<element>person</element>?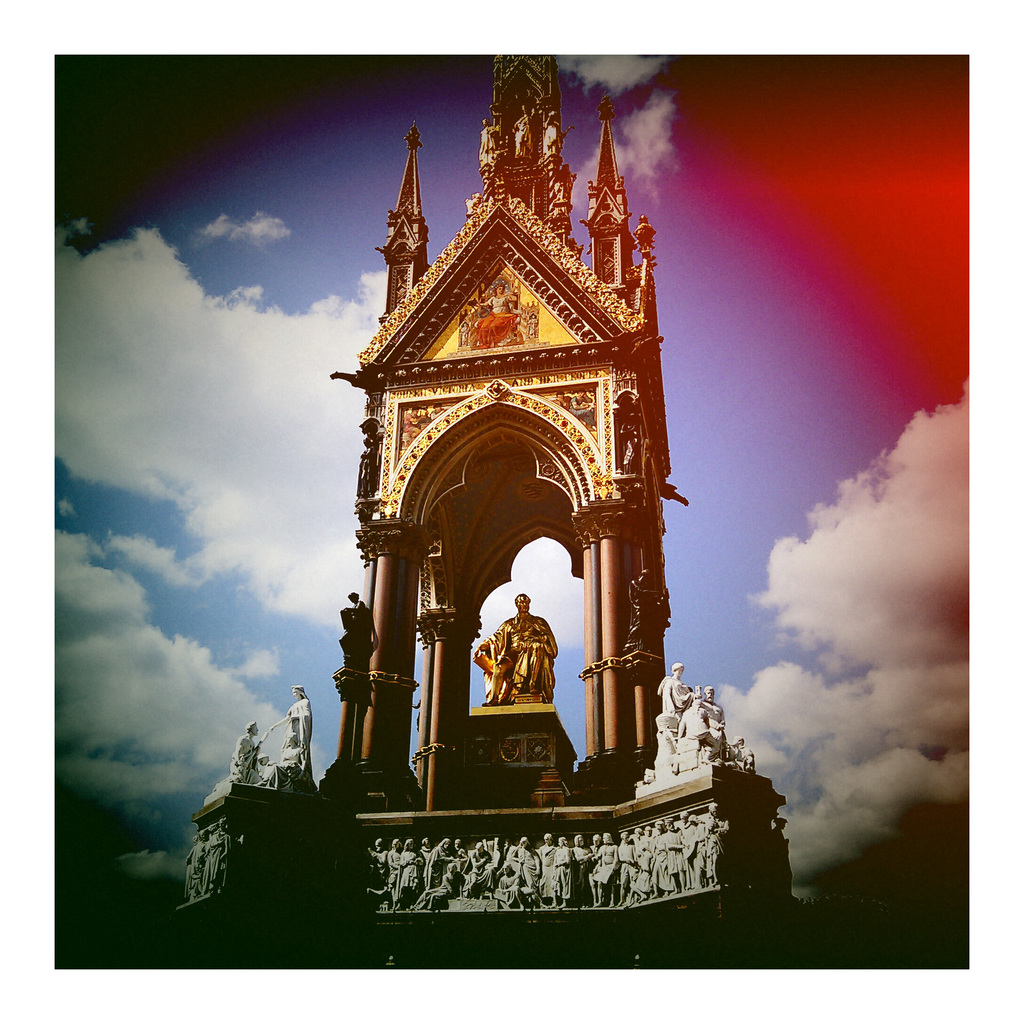
{"x1": 705, "y1": 684, "x2": 719, "y2": 734}
